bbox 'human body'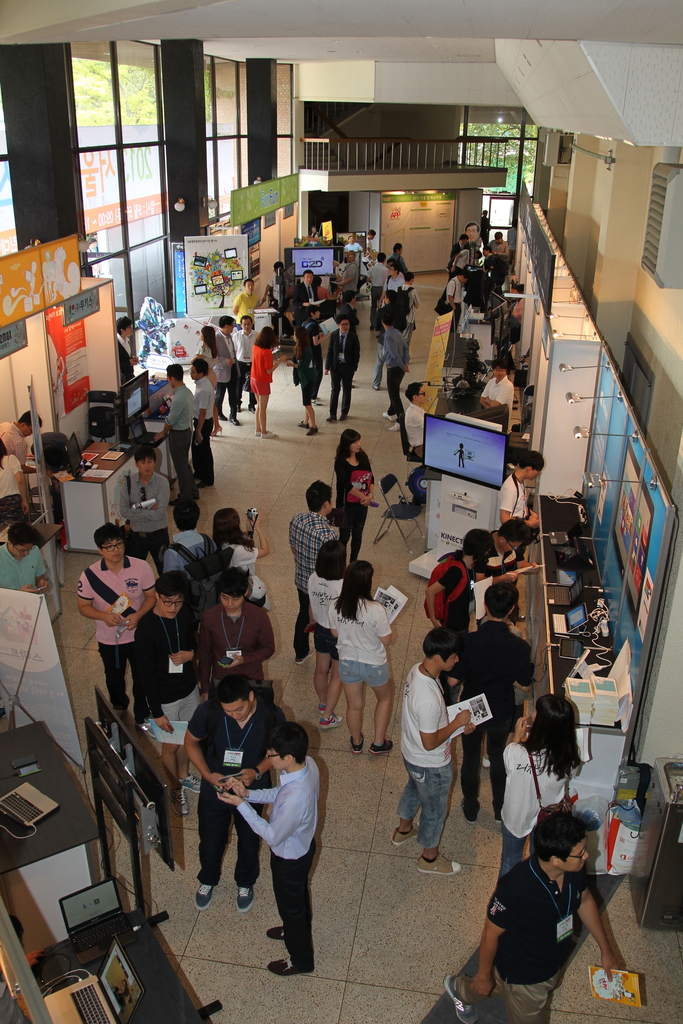
(x1=497, y1=444, x2=544, y2=556)
